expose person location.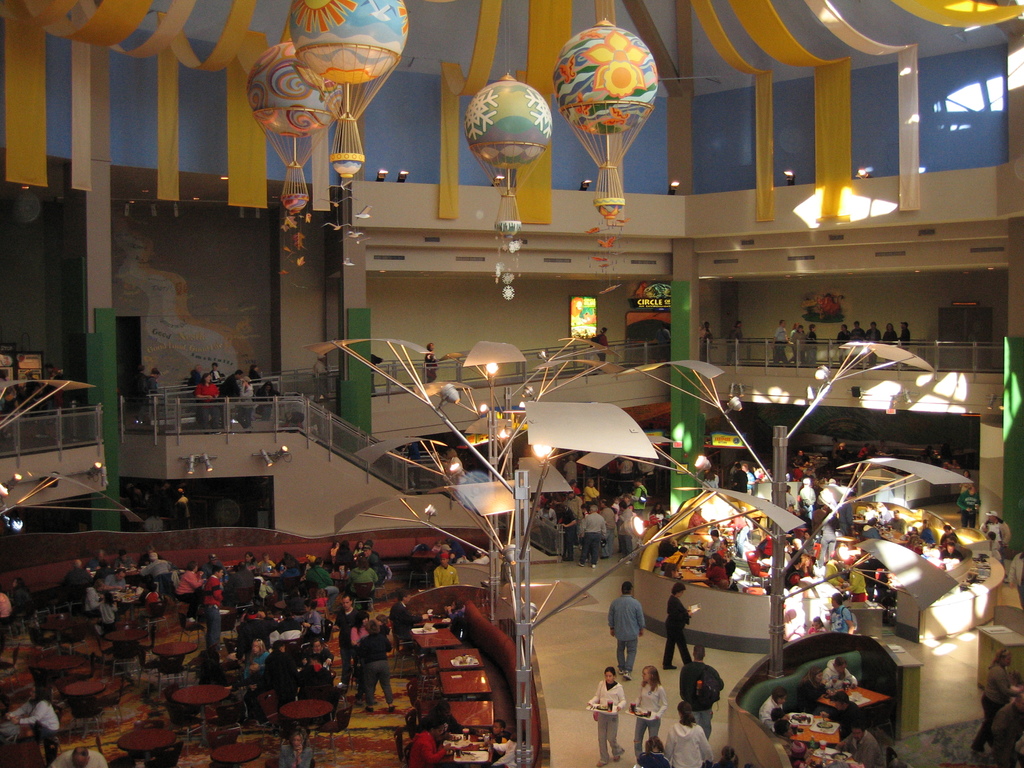
Exposed at crop(666, 703, 715, 767).
